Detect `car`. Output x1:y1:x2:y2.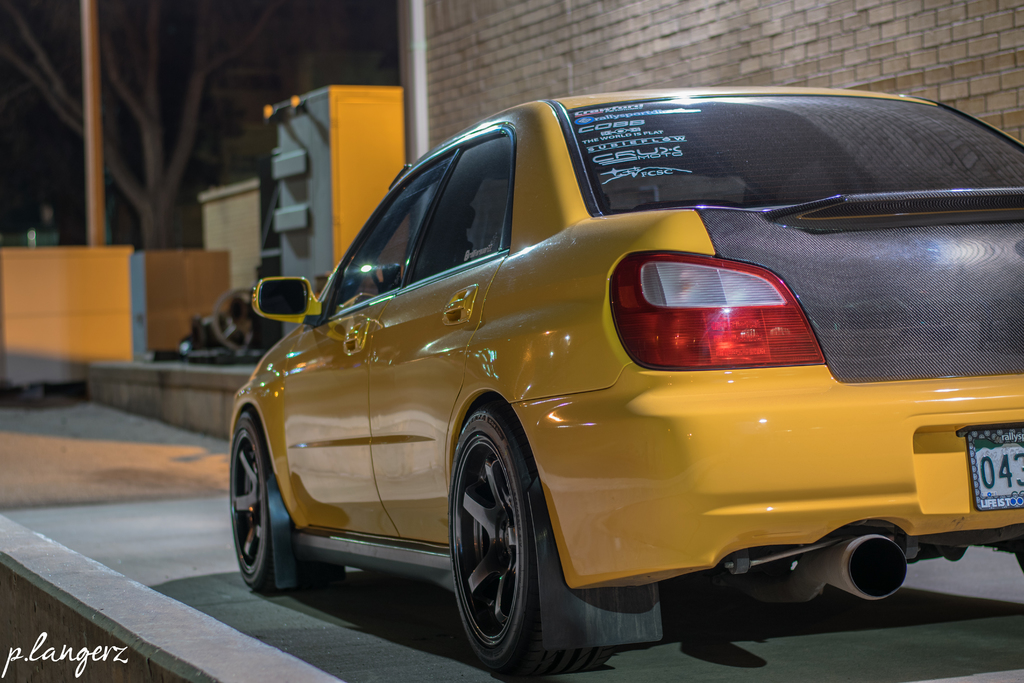
228:86:1023:677.
